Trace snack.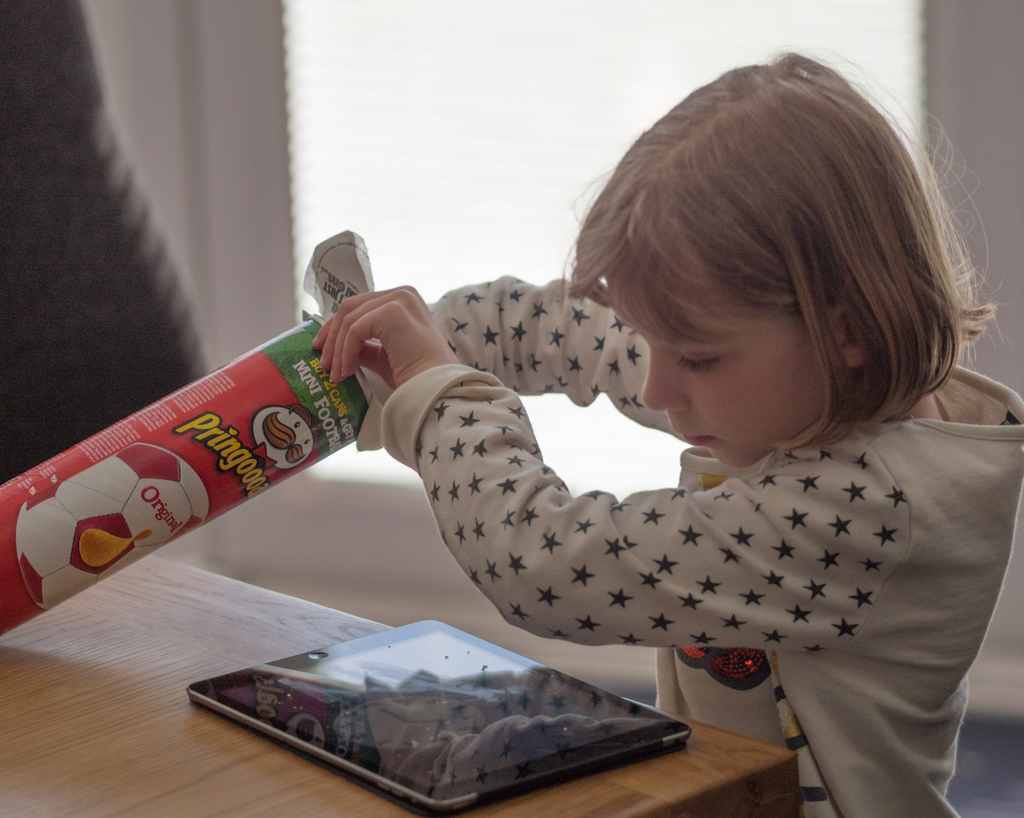
Traced to [left=0, top=300, right=380, bottom=627].
